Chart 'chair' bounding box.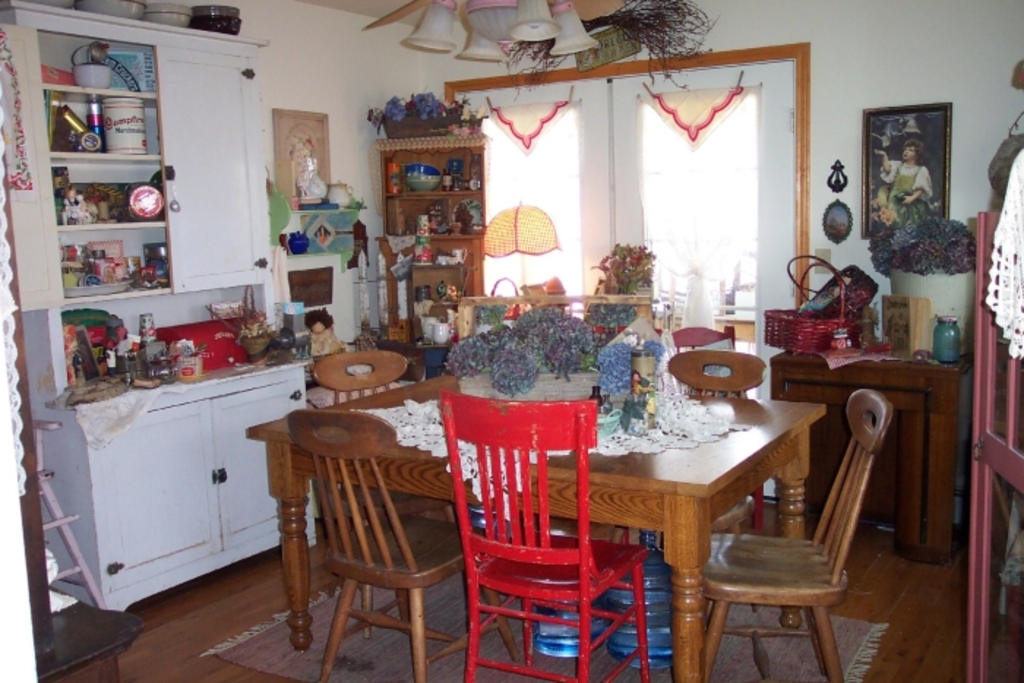
Charted: crop(663, 347, 769, 613).
